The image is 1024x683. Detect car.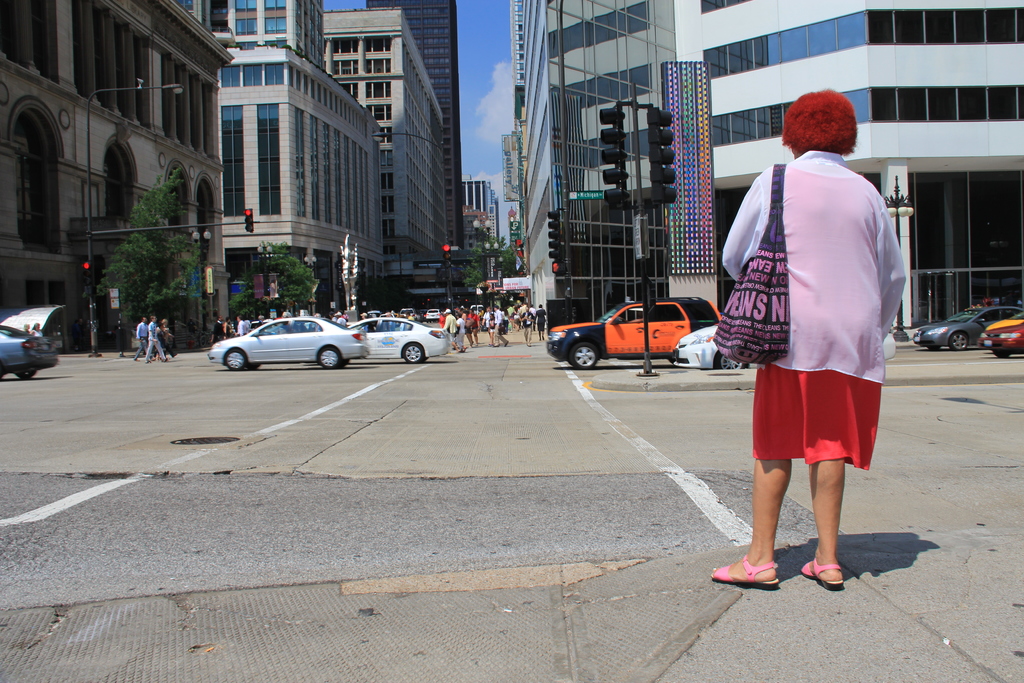
Detection: bbox=[916, 306, 1018, 353].
